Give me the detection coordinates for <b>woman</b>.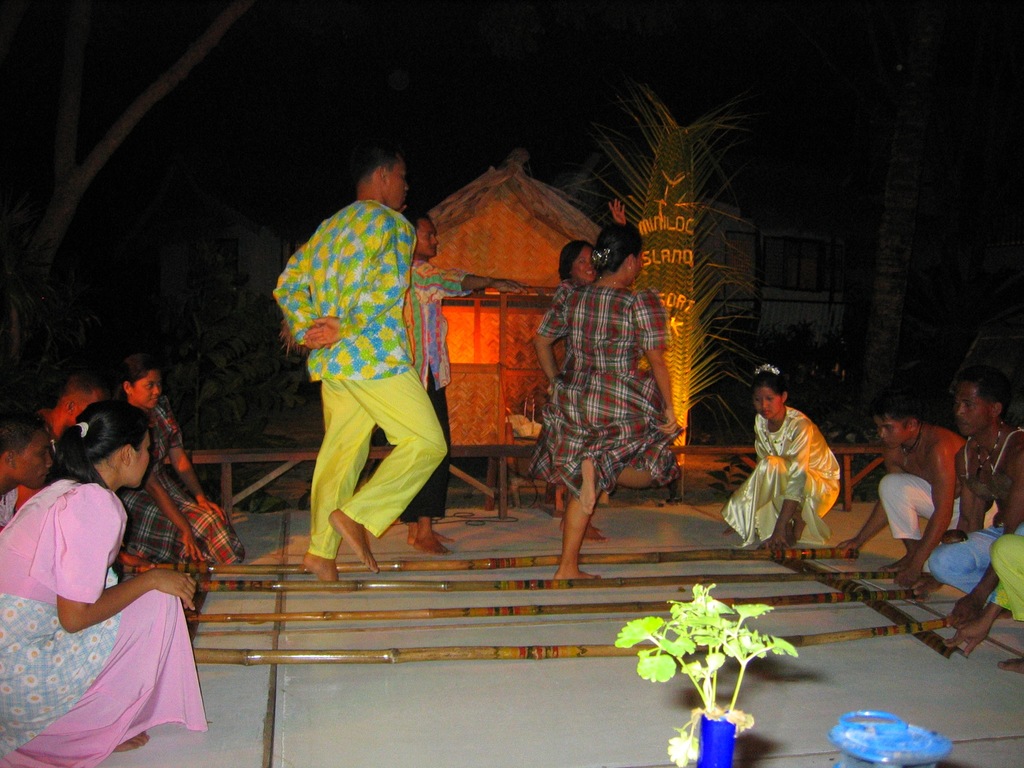
10, 371, 211, 767.
